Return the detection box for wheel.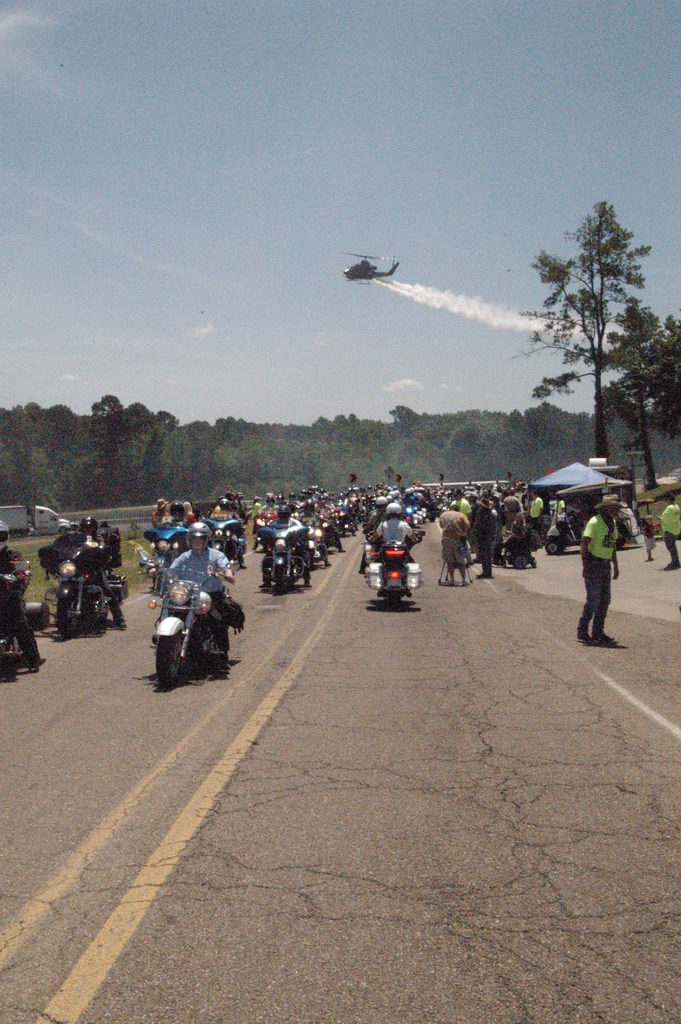
locate(272, 563, 288, 596).
